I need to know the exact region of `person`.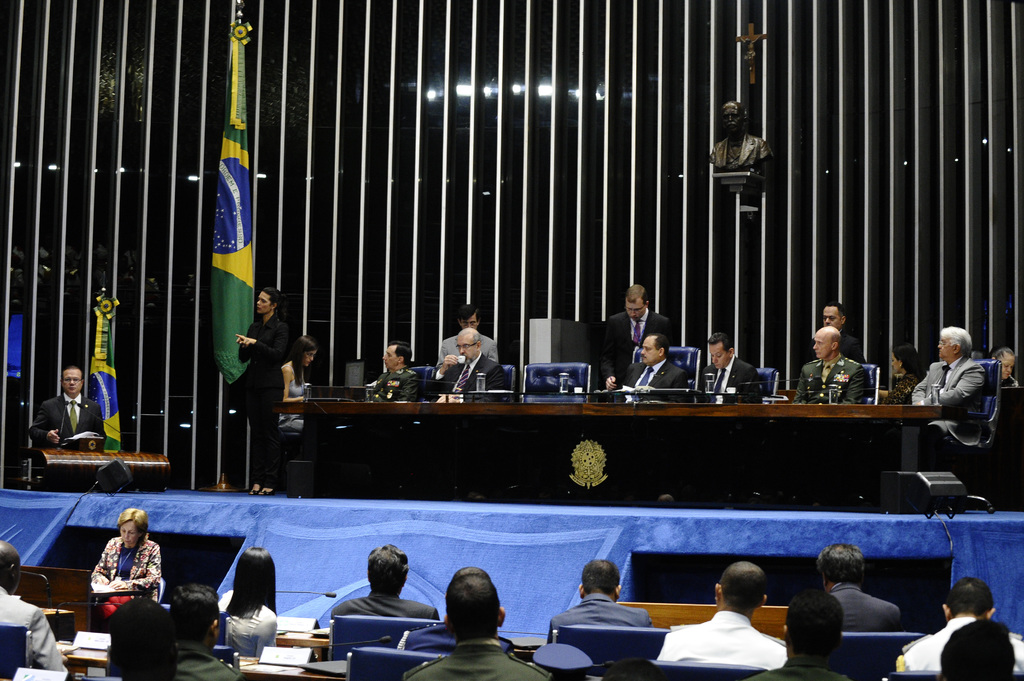
Region: box(401, 554, 559, 680).
